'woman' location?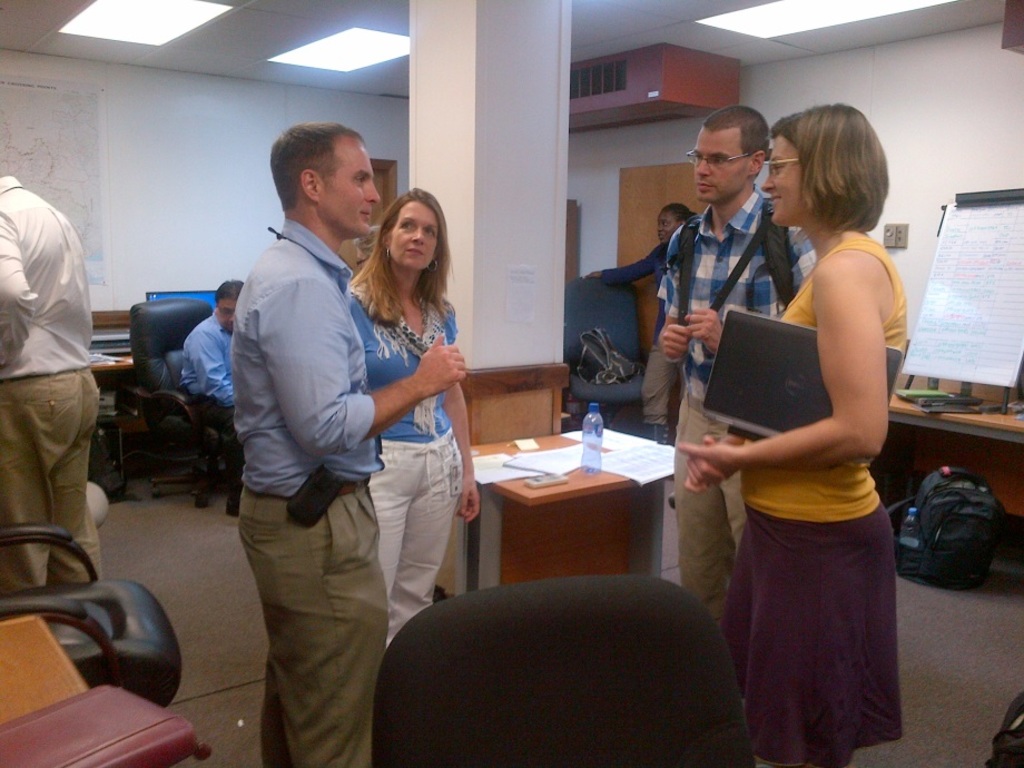
[677, 102, 908, 767]
